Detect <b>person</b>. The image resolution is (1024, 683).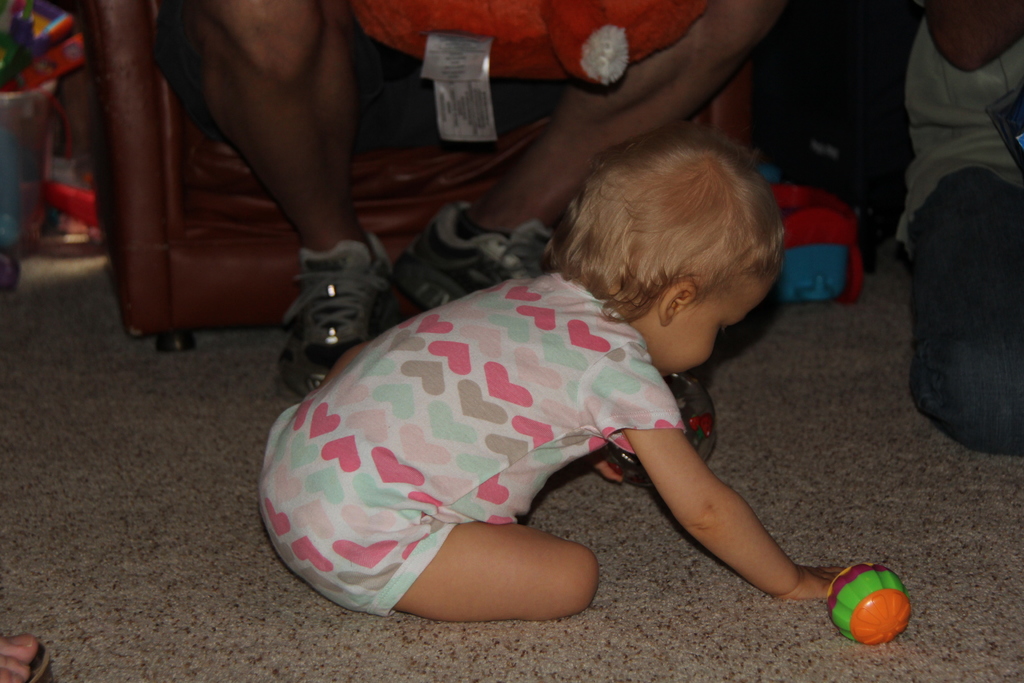
box=[289, 133, 859, 656].
